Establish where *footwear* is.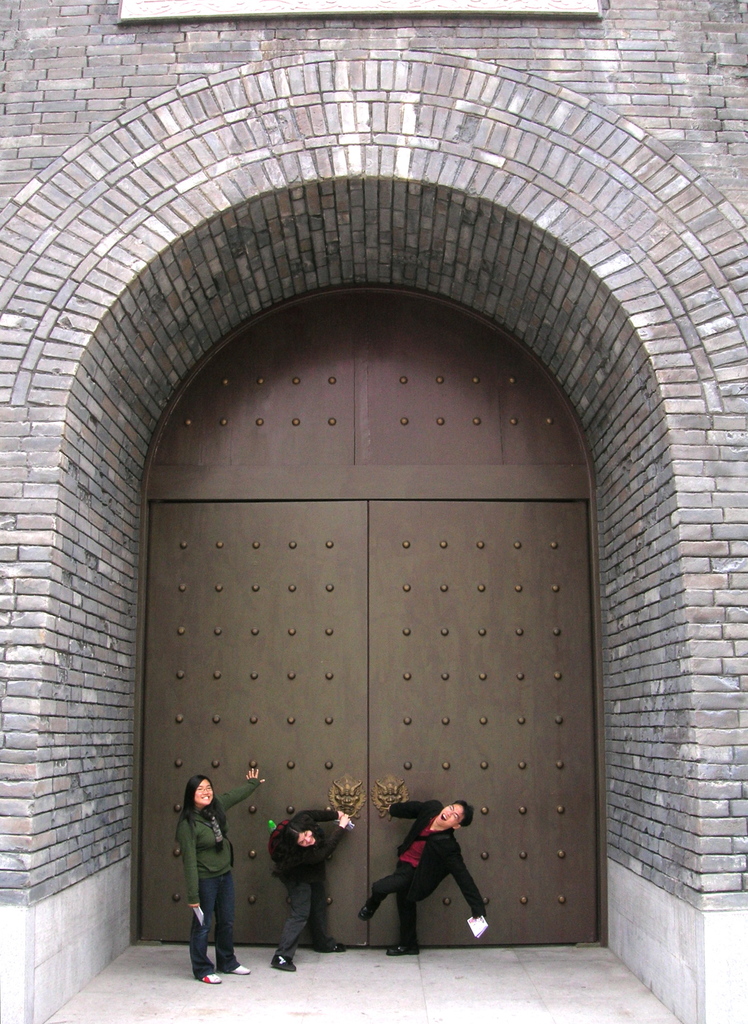
Established at {"x1": 355, "y1": 906, "x2": 367, "y2": 922}.
